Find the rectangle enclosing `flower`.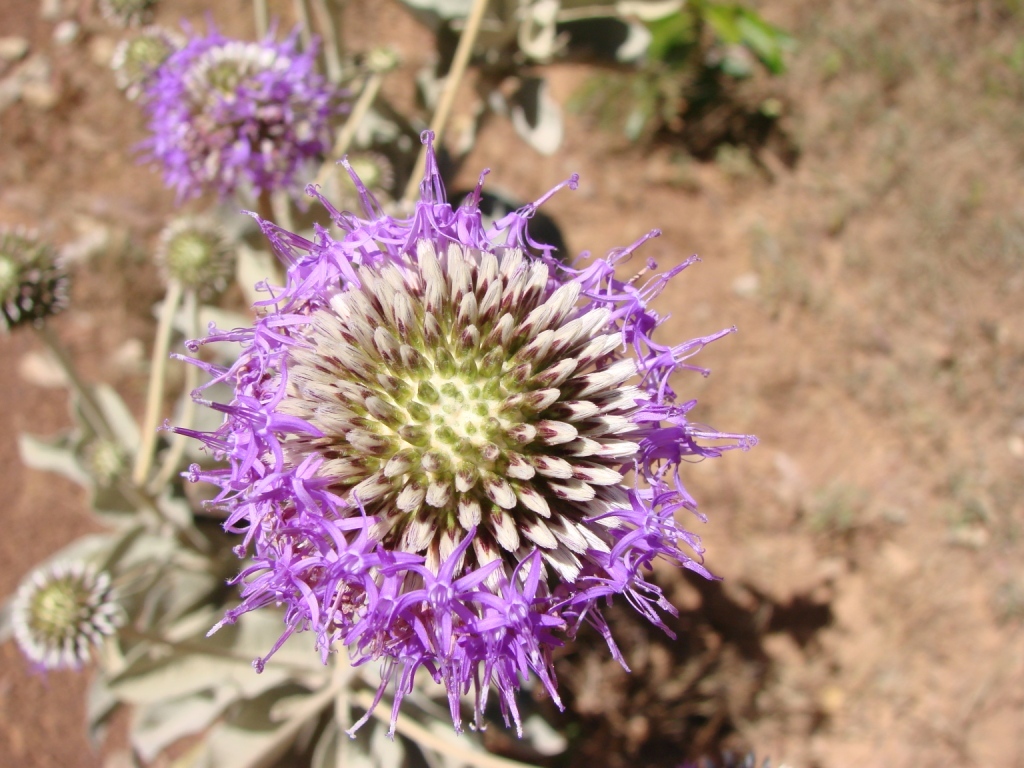
[x1=14, y1=563, x2=129, y2=669].
